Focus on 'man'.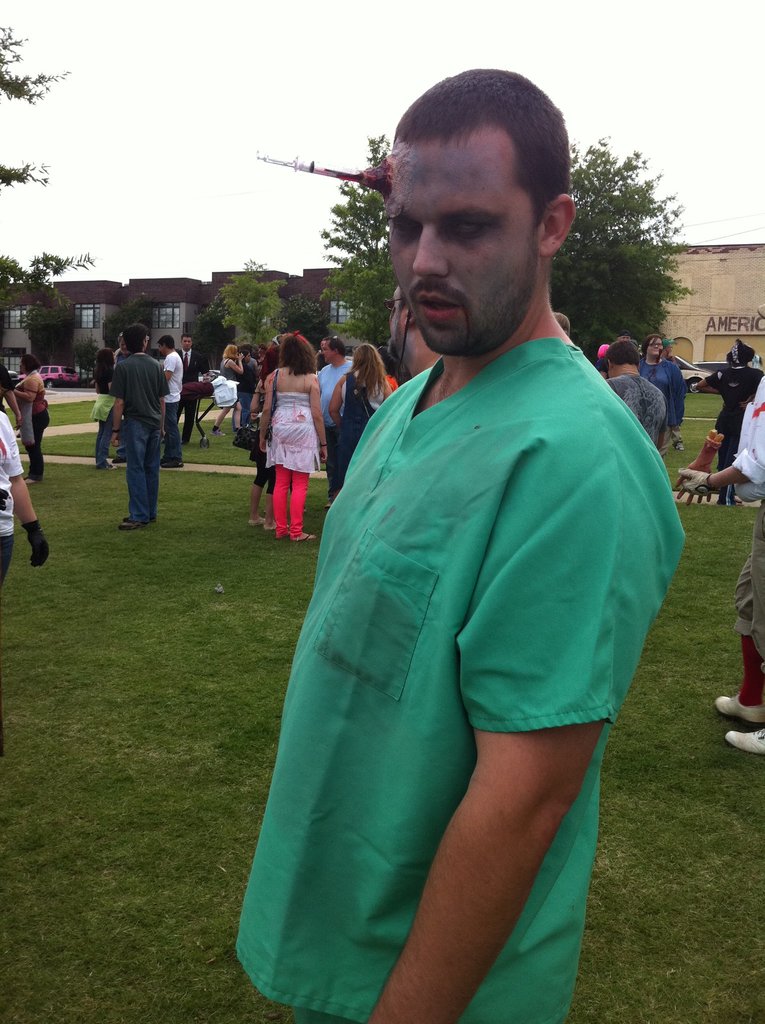
Focused at [175, 337, 205, 447].
